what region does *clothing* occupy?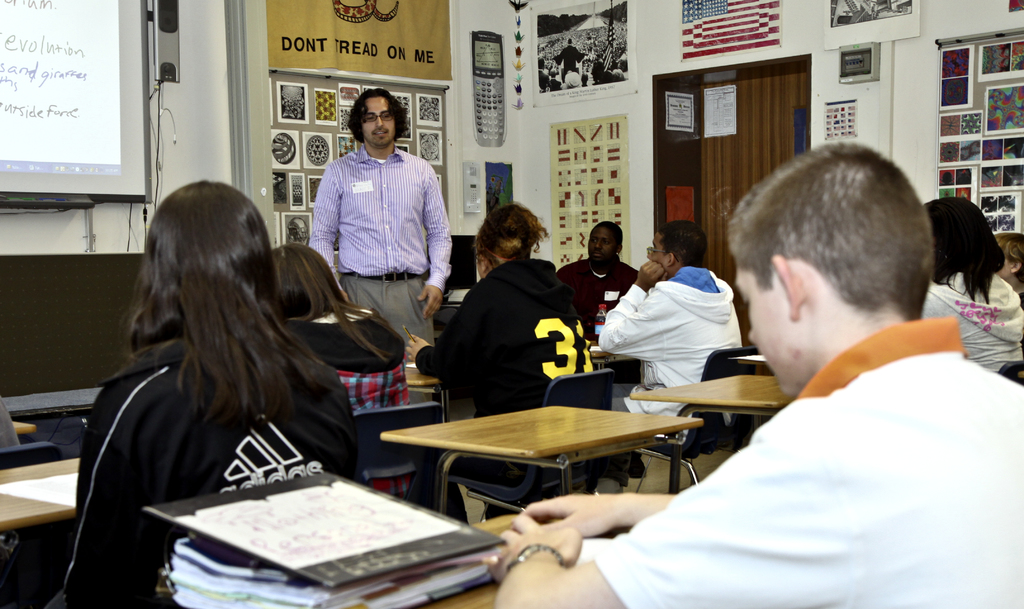
559/252/639/355.
